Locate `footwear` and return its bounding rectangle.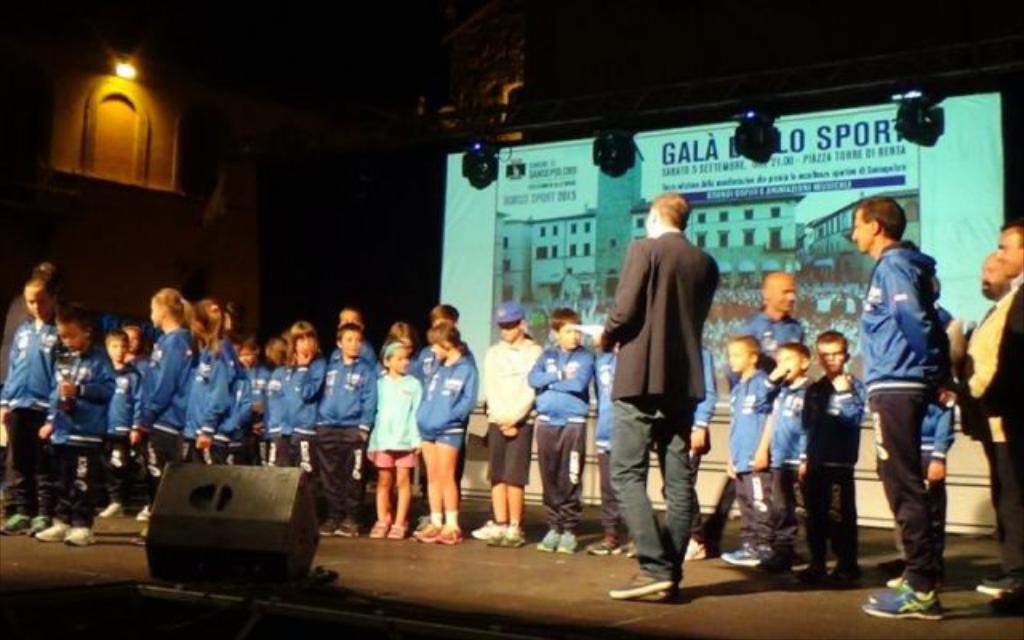
[x1=59, y1=525, x2=91, y2=539].
